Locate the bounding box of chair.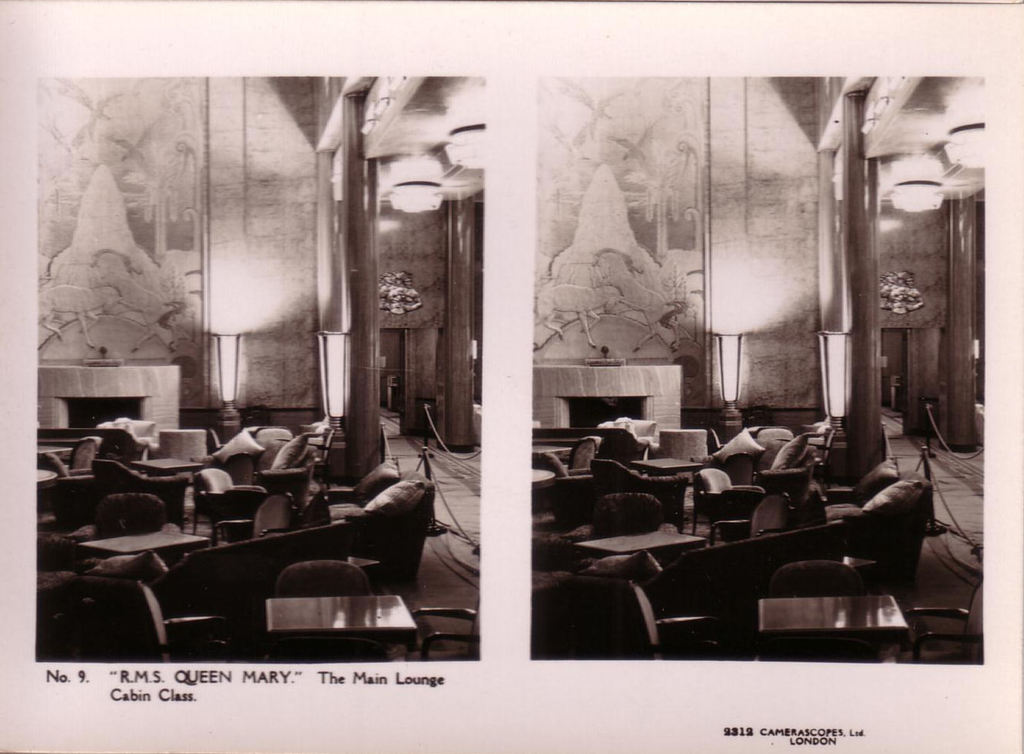
Bounding box: 207/490/291/548.
